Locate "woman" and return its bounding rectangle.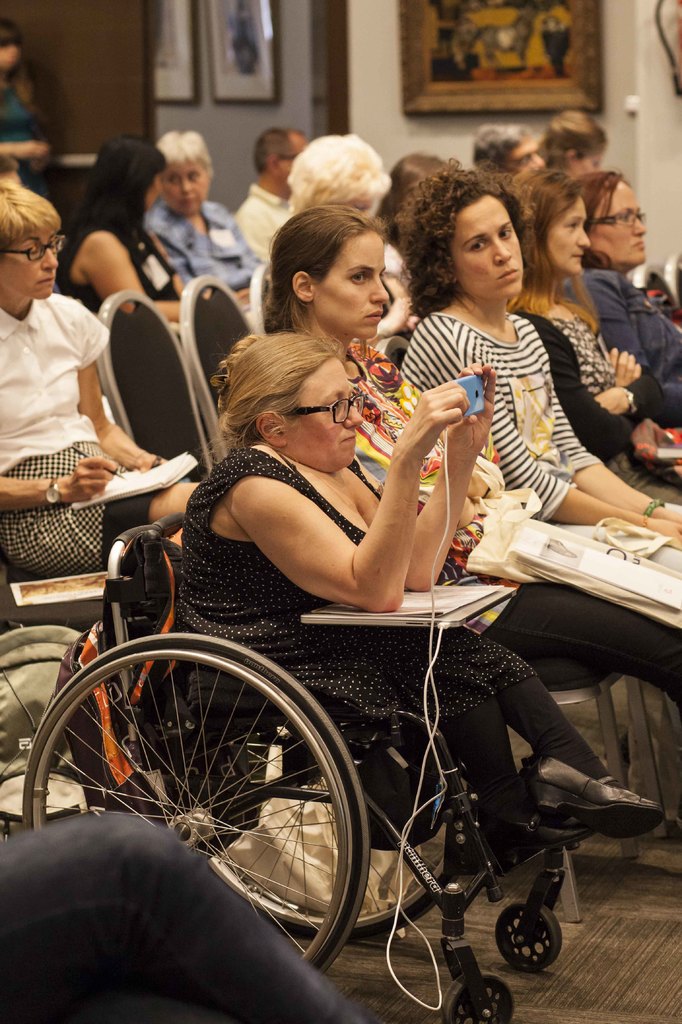
bbox=(386, 167, 681, 735).
